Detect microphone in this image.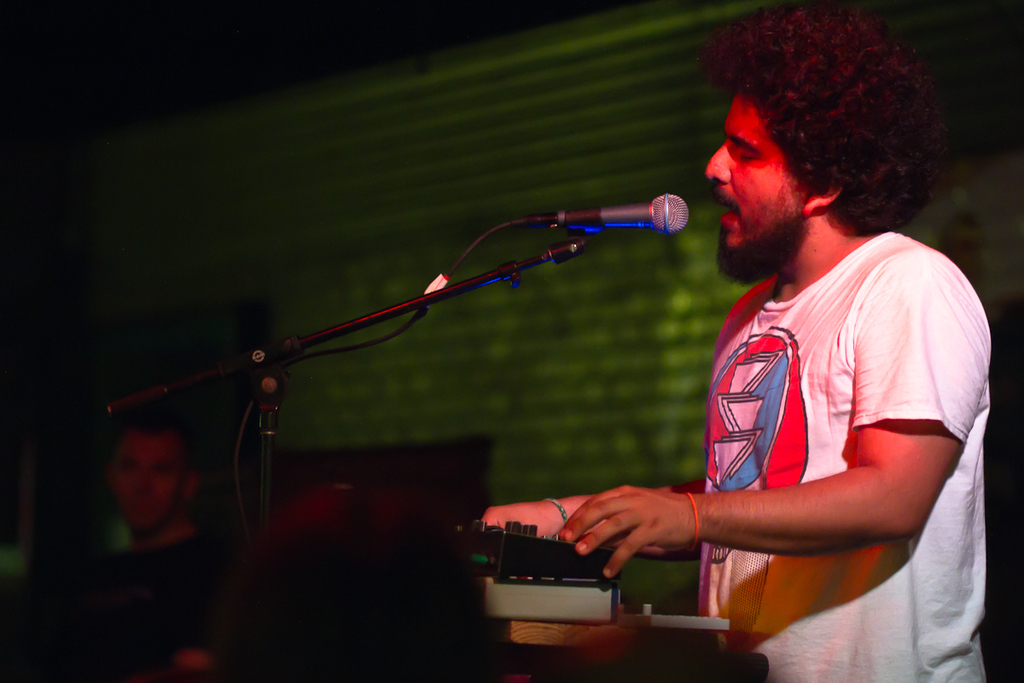
Detection: <box>561,190,689,233</box>.
